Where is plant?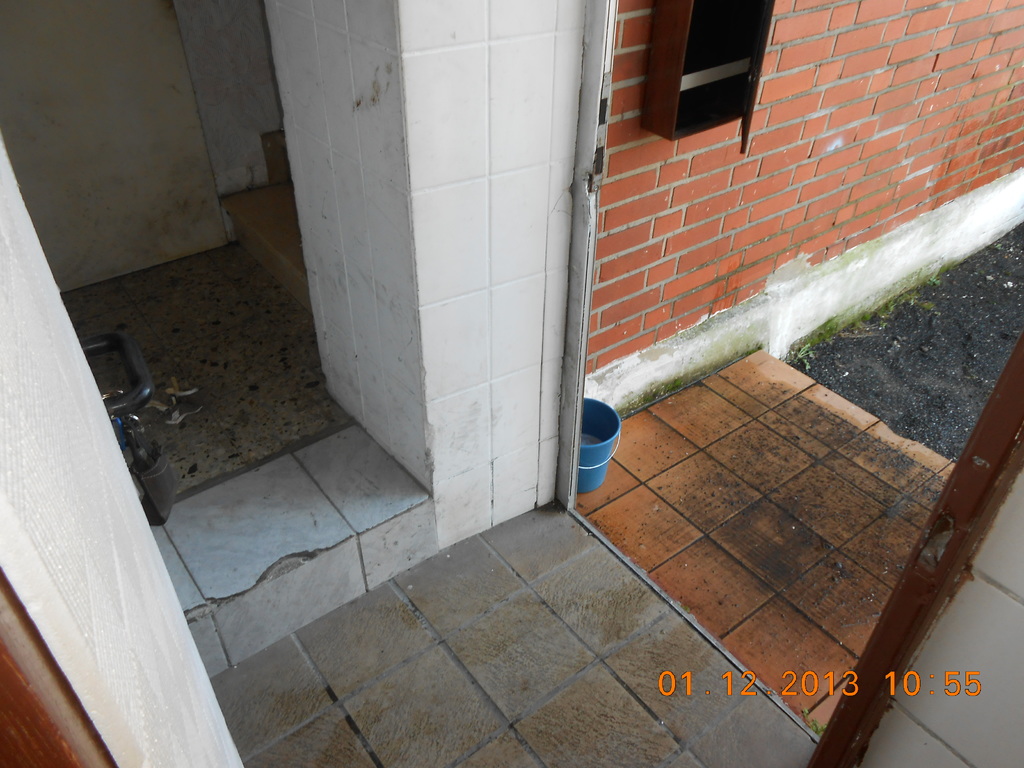
crop(920, 262, 943, 292).
